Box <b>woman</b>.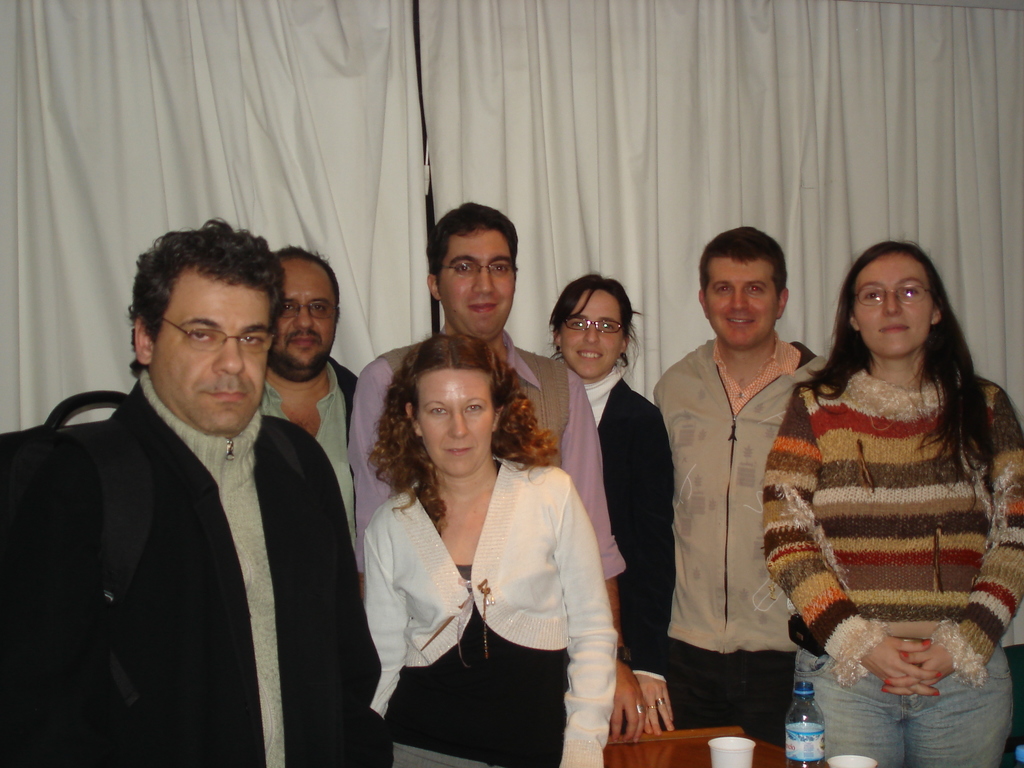
546 273 677 738.
